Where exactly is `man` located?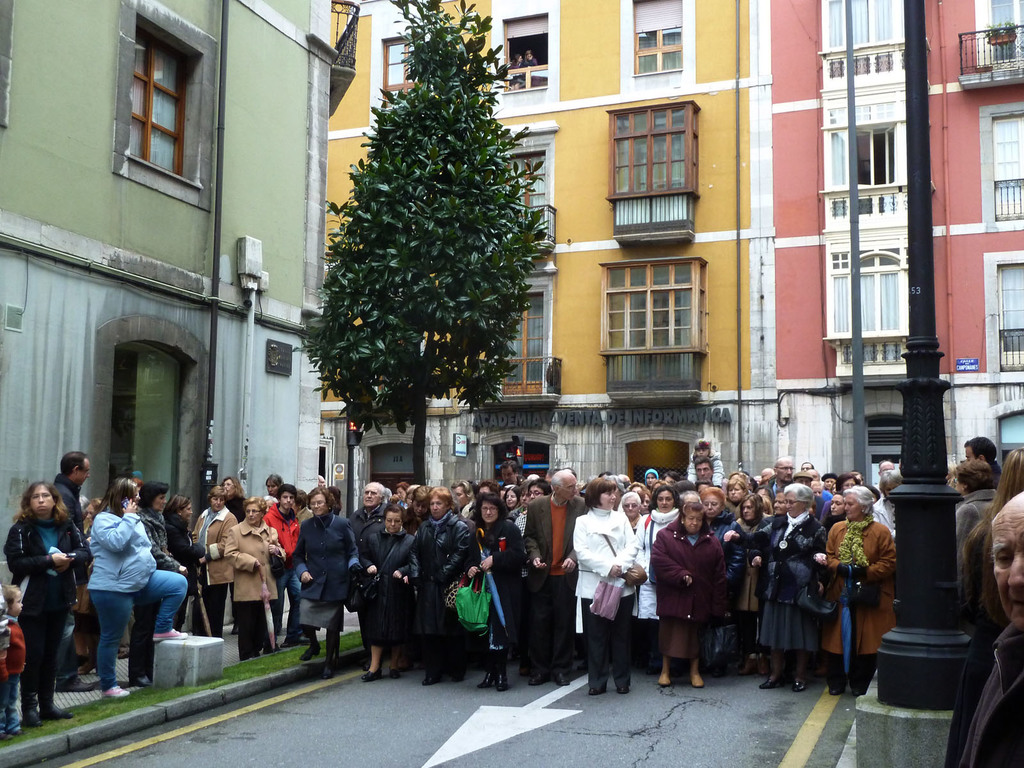
Its bounding box is region(962, 435, 1007, 484).
